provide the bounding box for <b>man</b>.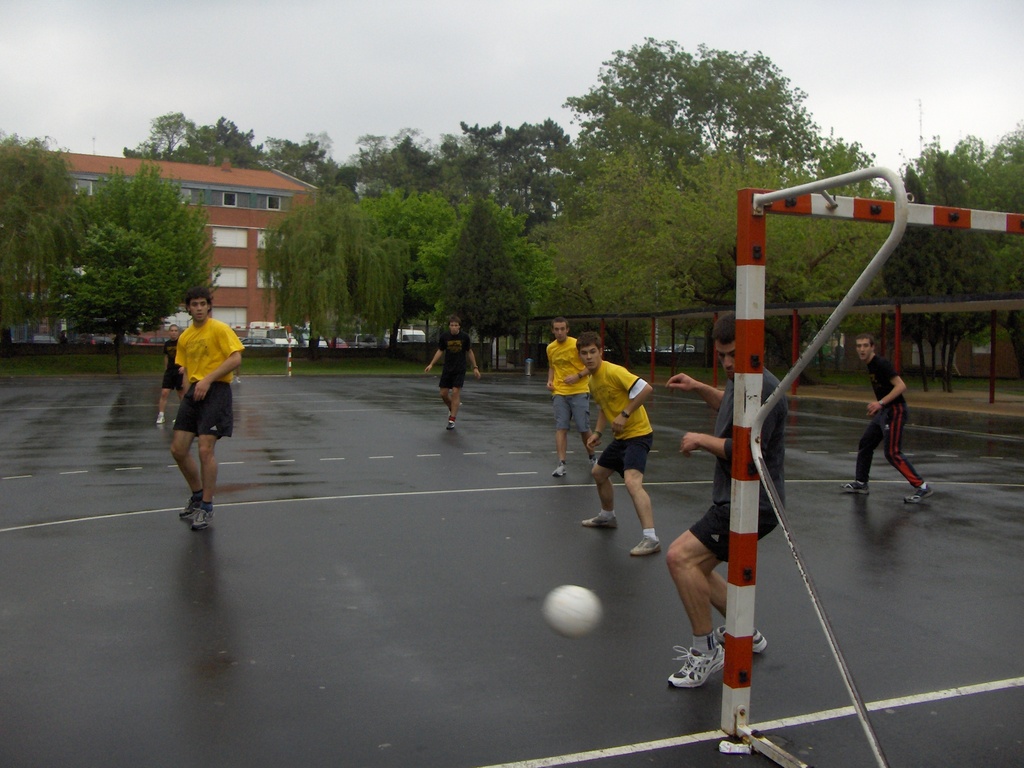
[left=646, top=312, right=776, bottom=695].
